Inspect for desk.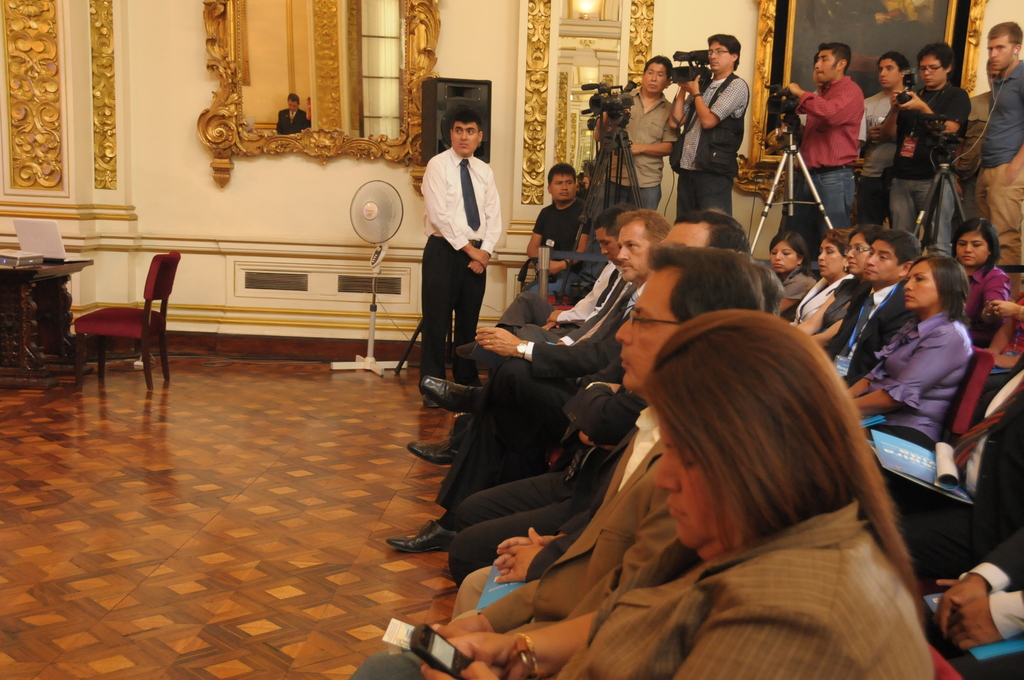
Inspection: {"x1": 4, "y1": 263, "x2": 90, "y2": 382}.
